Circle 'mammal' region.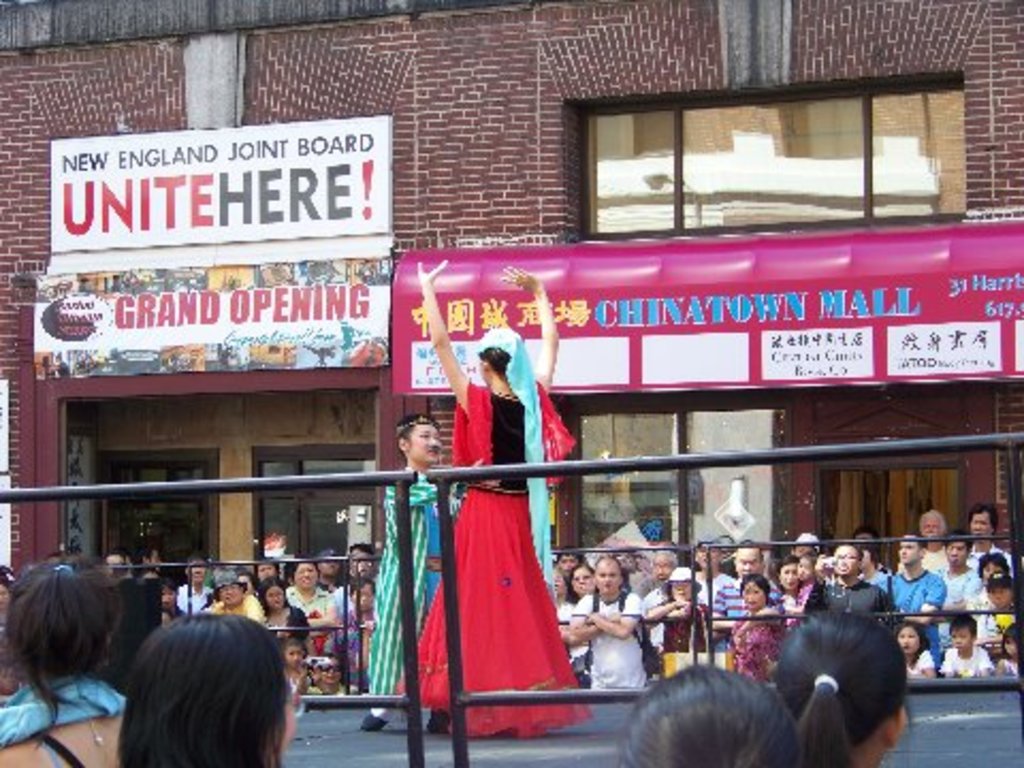
Region: box(390, 256, 599, 738).
